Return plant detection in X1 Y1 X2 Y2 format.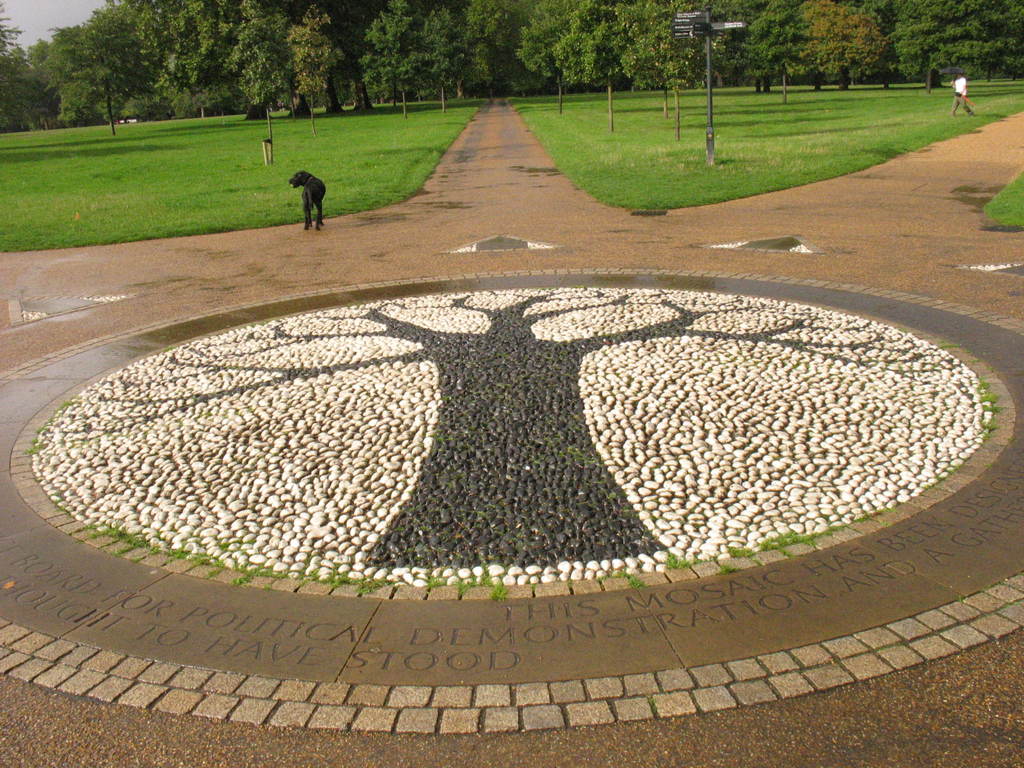
488 579 507 601.
